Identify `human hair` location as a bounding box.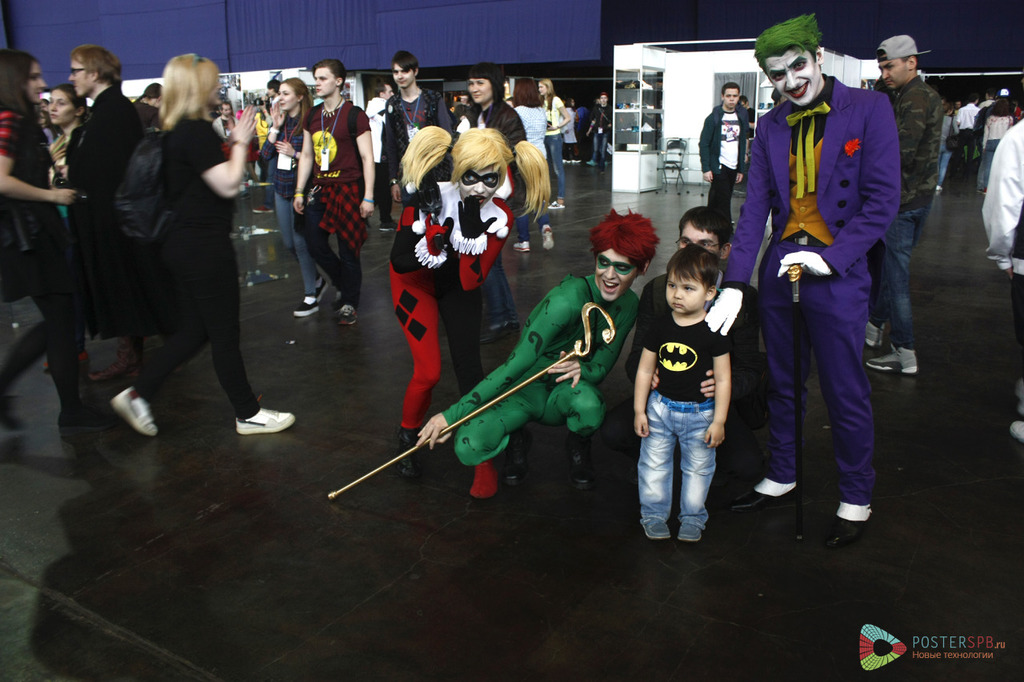
(left=373, top=83, right=386, bottom=95).
